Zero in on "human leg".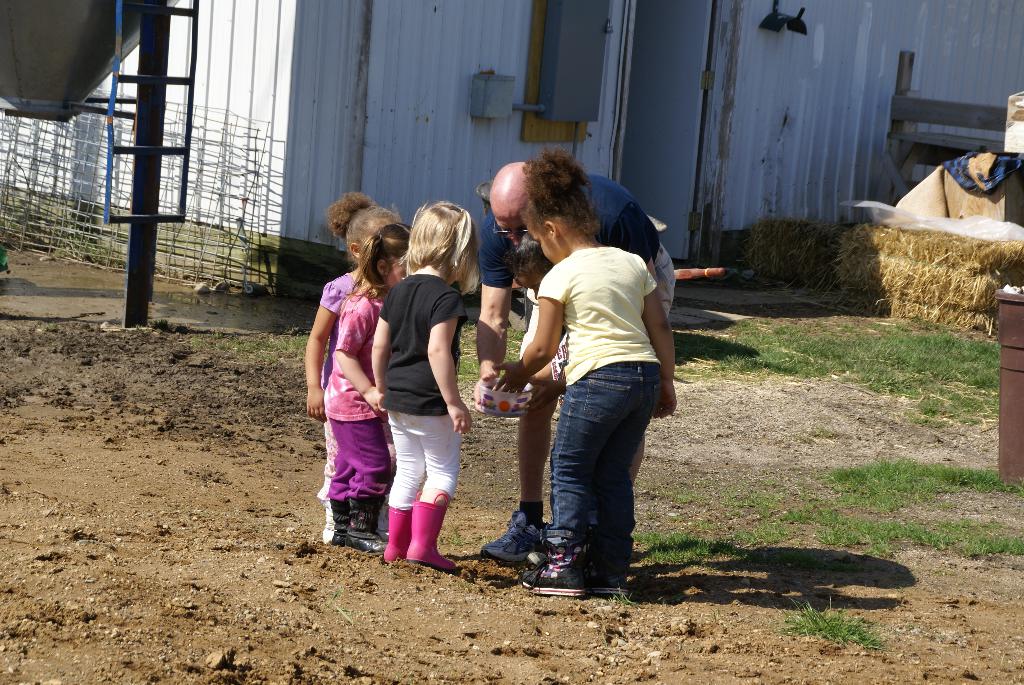
Zeroed in: bbox=(402, 418, 454, 560).
